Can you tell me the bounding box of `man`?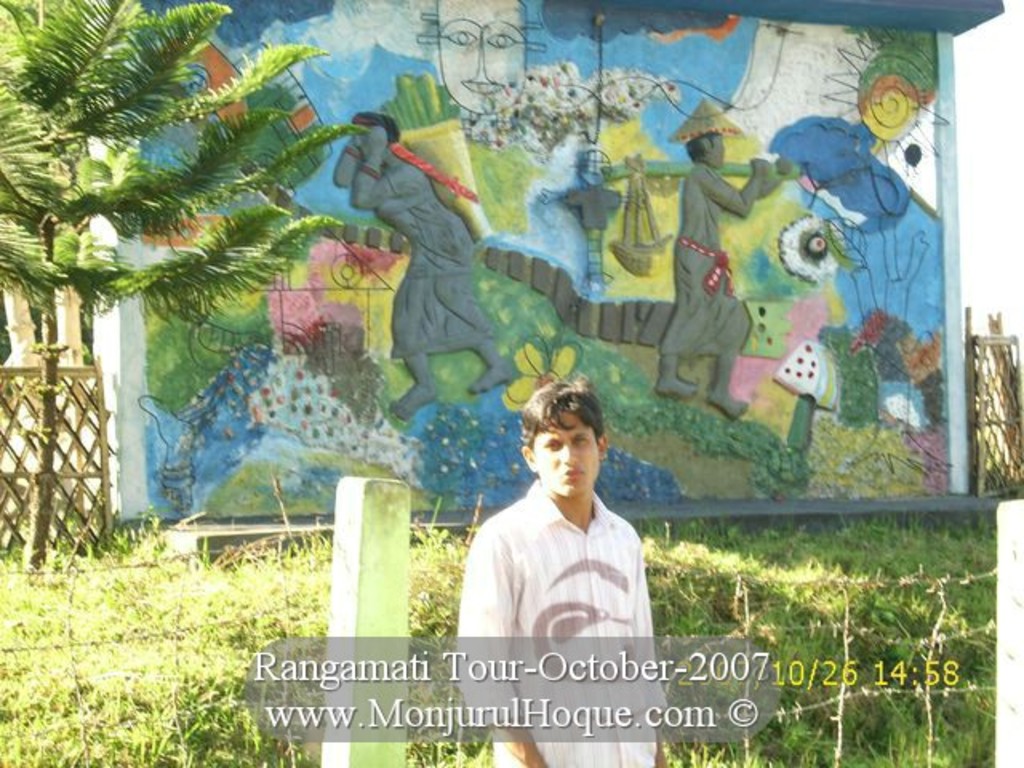
select_region(334, 109, 515, 419).
